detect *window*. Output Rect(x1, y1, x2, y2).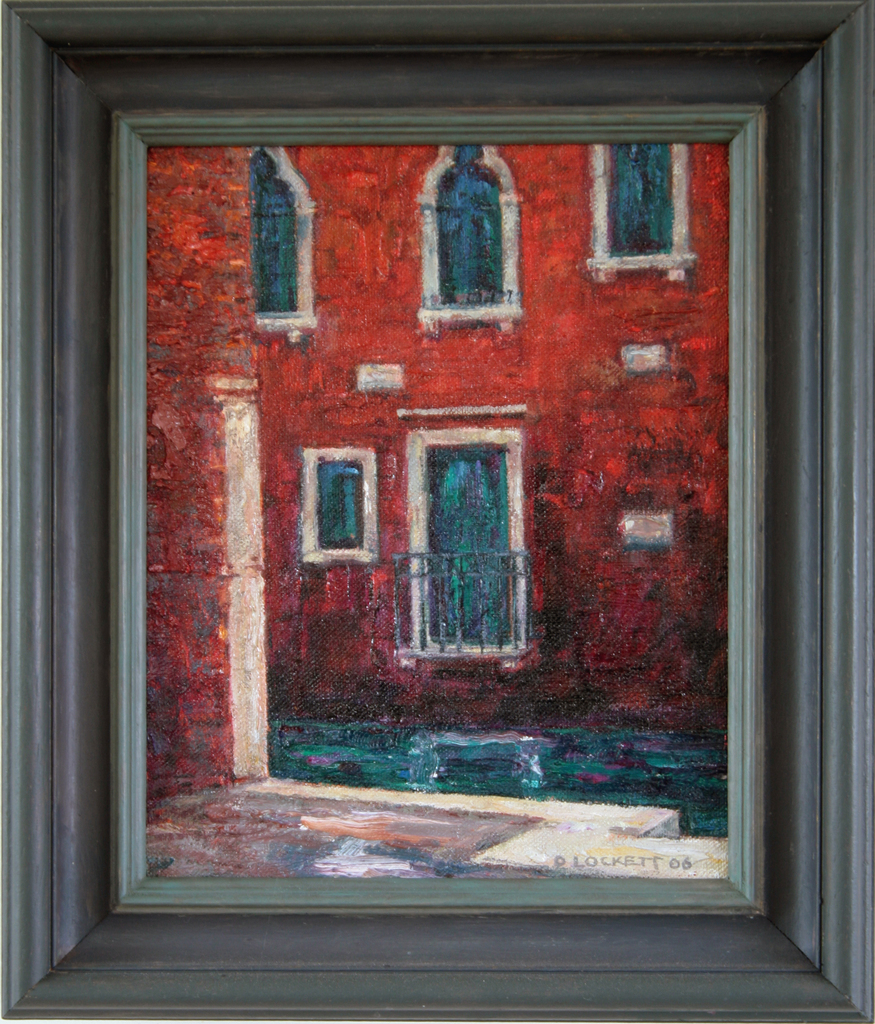
Rect(586, 140, 698, 286).
